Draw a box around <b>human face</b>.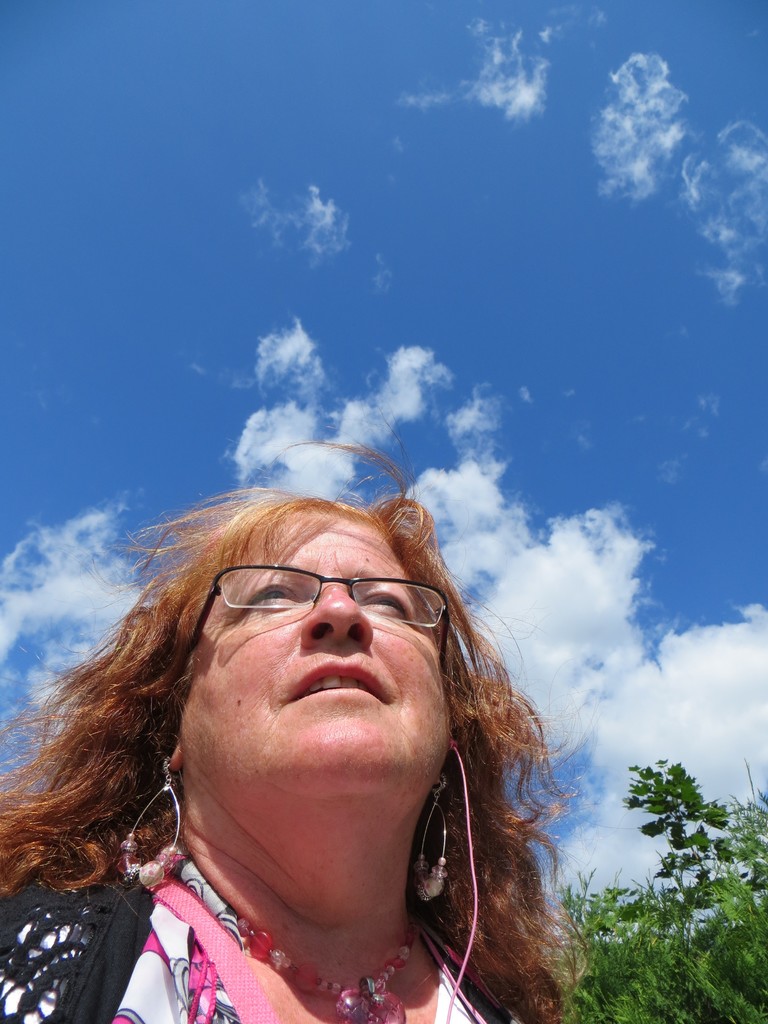
[154, 509, 465, 828].
